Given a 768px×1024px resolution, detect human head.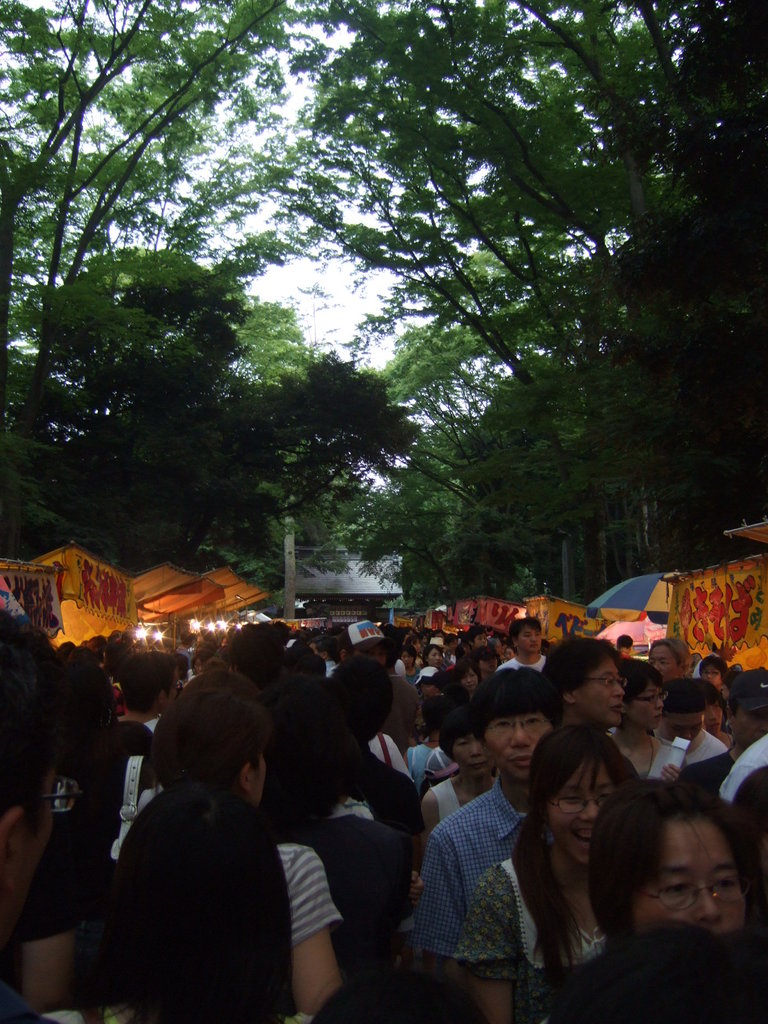
<bbox>541, 632, 625, 728</bbox>.
